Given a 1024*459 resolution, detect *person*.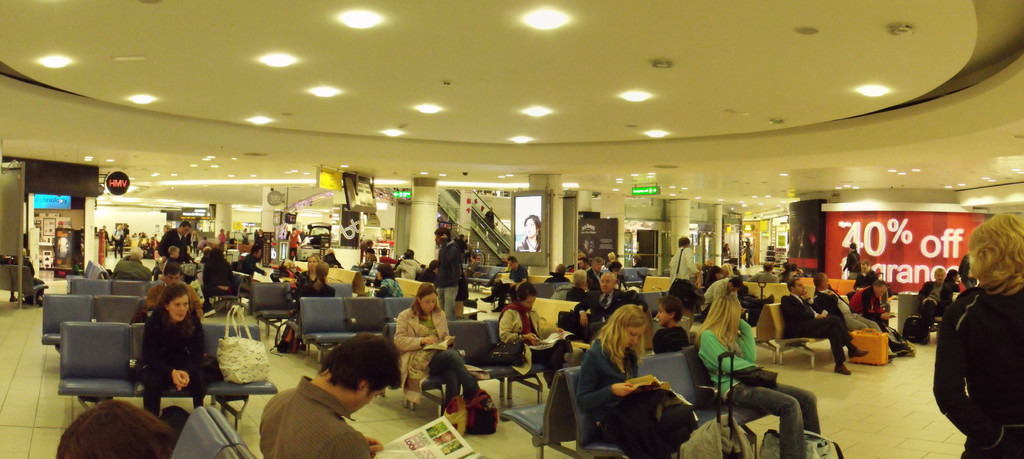
(392, 285, 454, 406).
